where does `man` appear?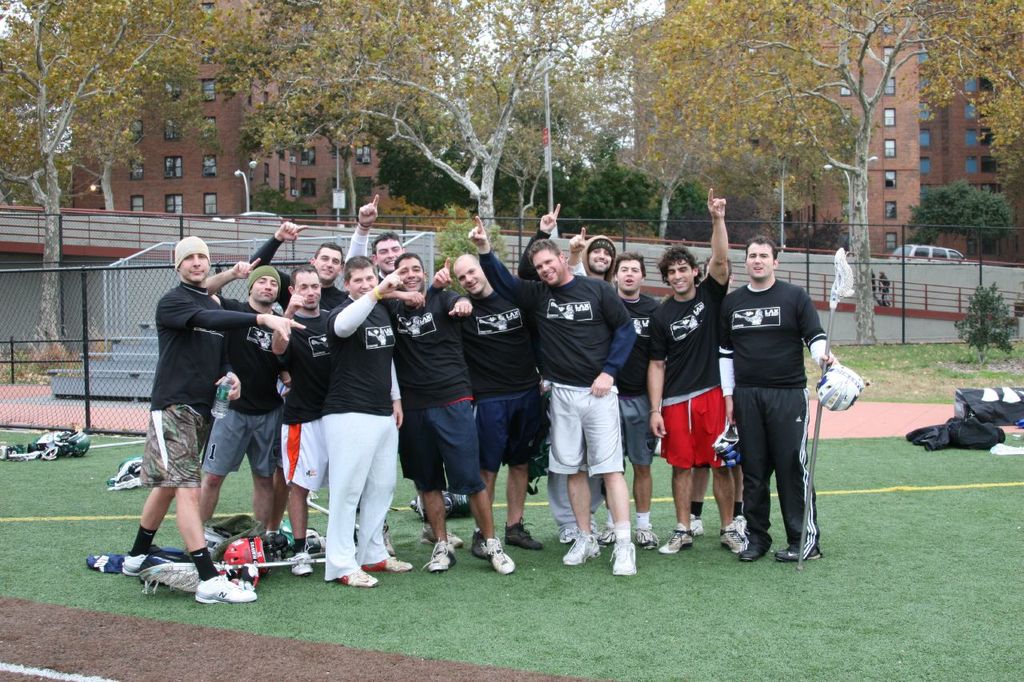
Appears at (left=346, top=192, right=433, bottom=545).
